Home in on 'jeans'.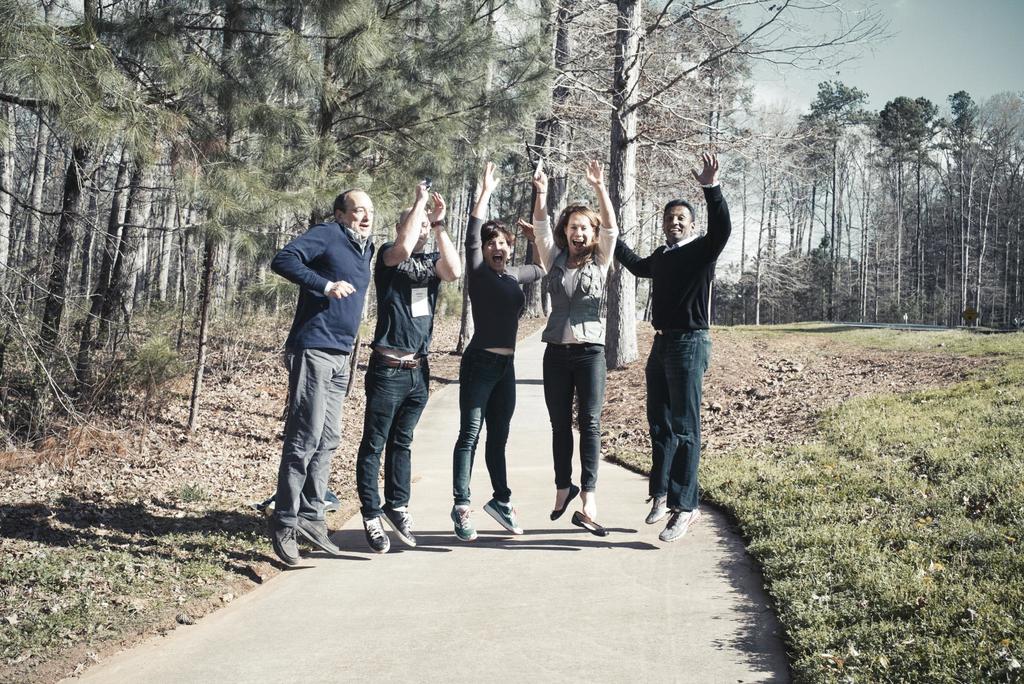
Homed in at bbox(548, 343, 609, 492).
